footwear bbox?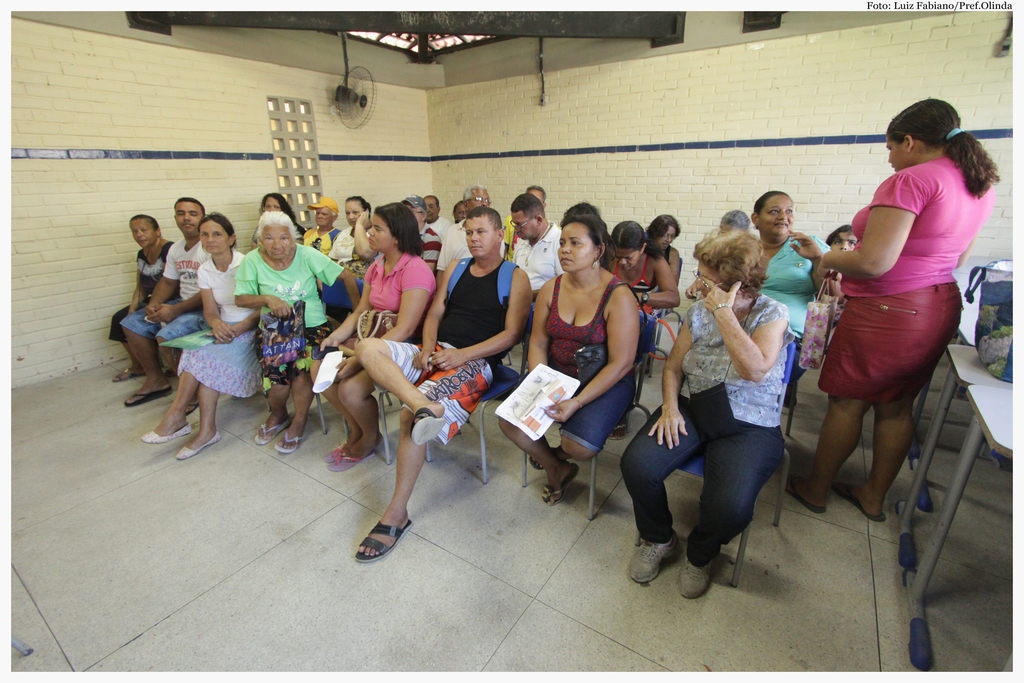
crop(327, 448, 381, 474)
